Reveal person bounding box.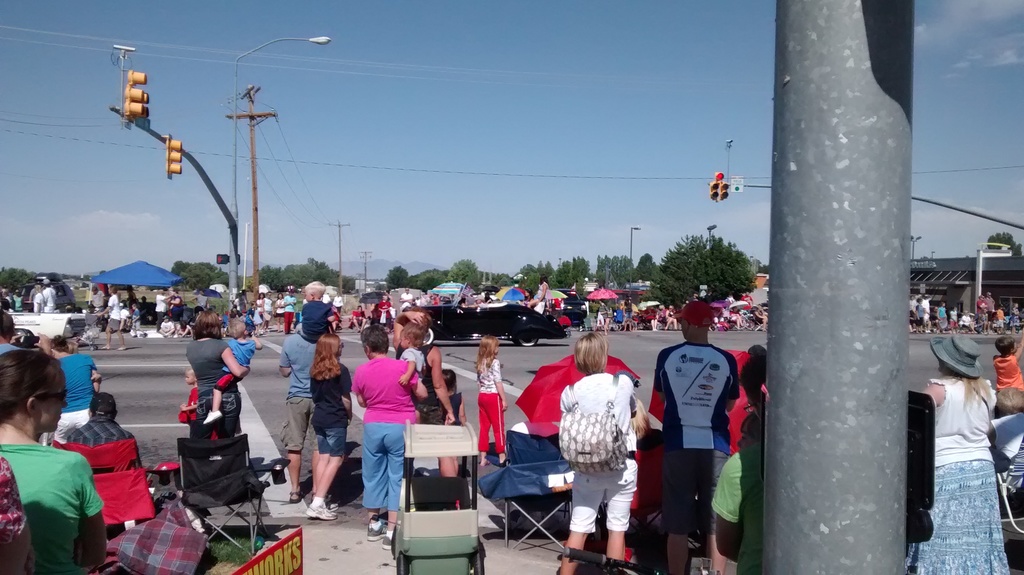
Revealed: (x1=995, y1=390, x2=1023, y2=492).
